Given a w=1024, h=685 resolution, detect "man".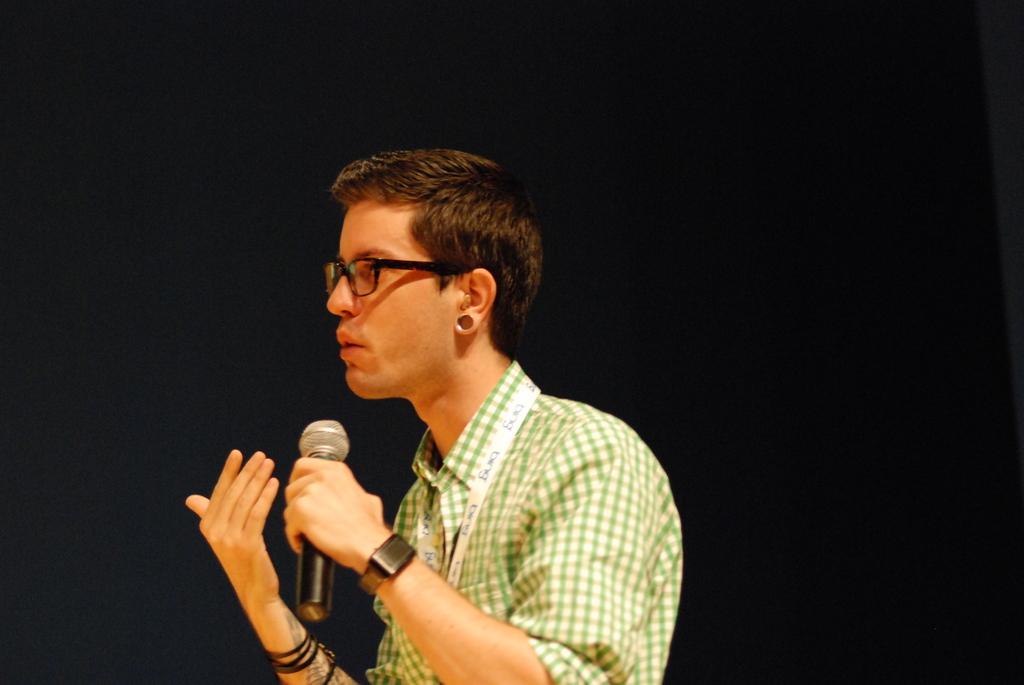
region(191, 144, 692, 673).
